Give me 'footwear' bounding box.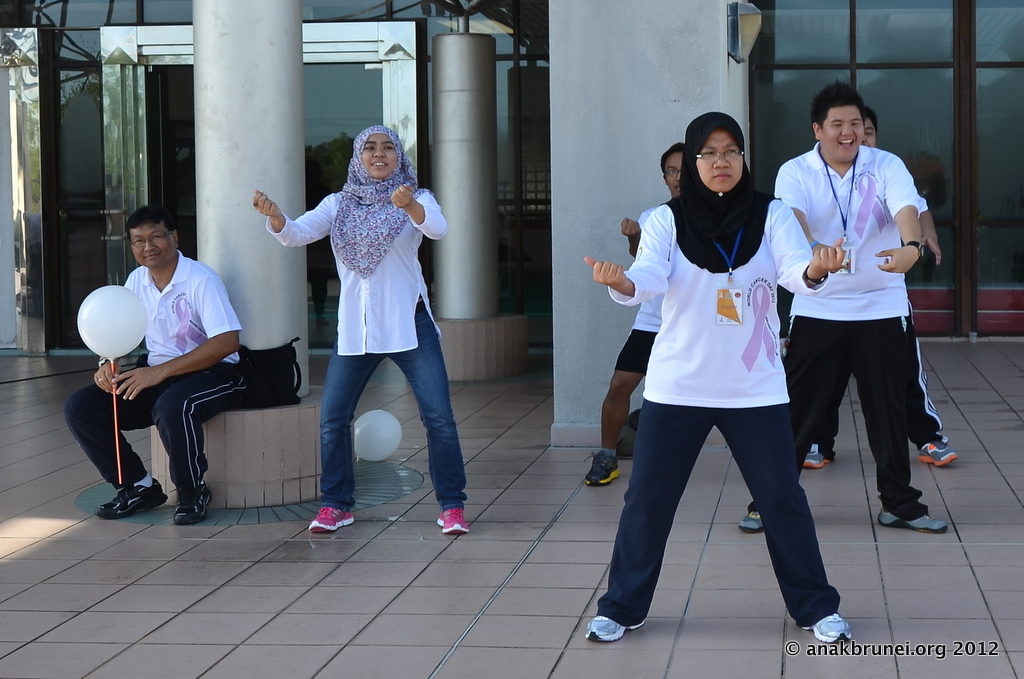
left=877, top=500, right=955, bottom=538.
